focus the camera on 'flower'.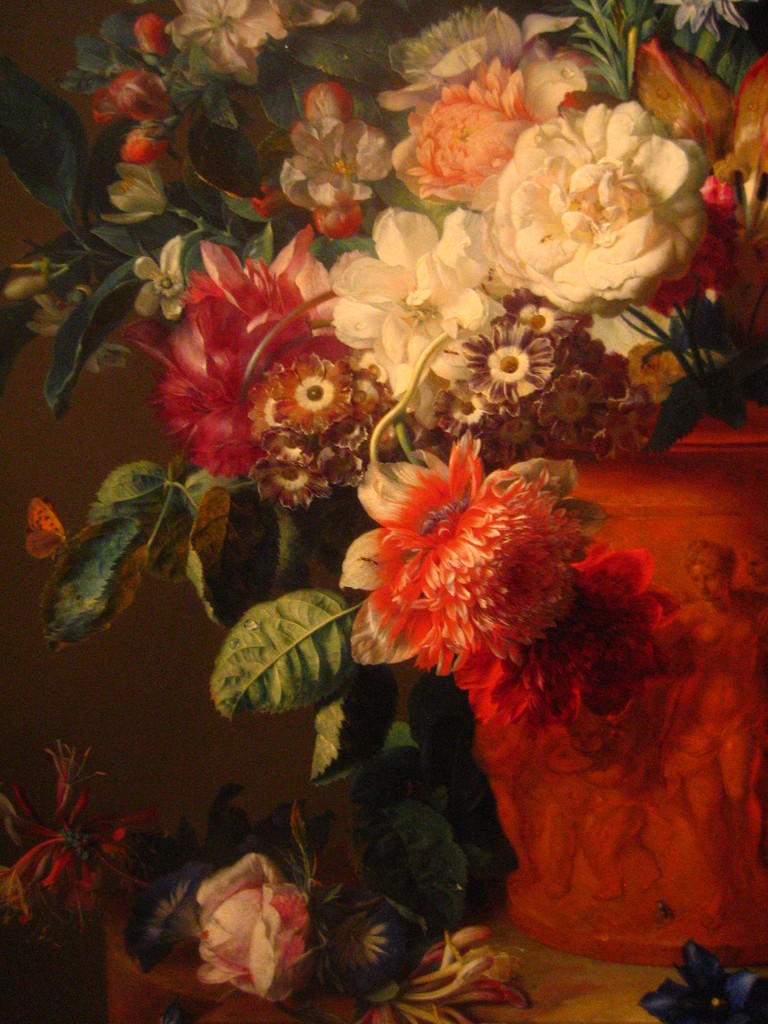
Focus region: [486, 559, 703, 760].
